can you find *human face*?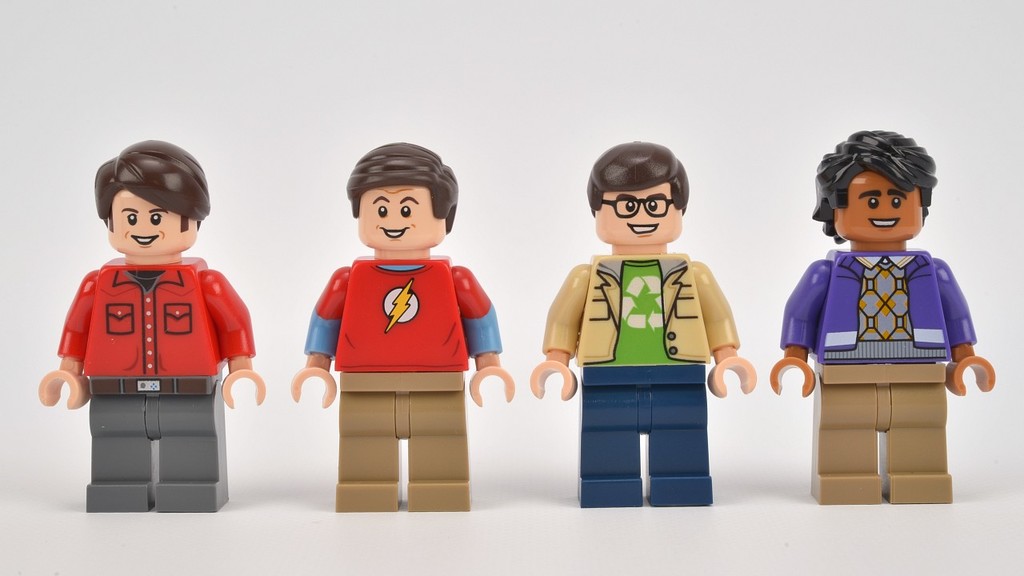
Yes, bounding box: locate(358, 178, 446, 248).
